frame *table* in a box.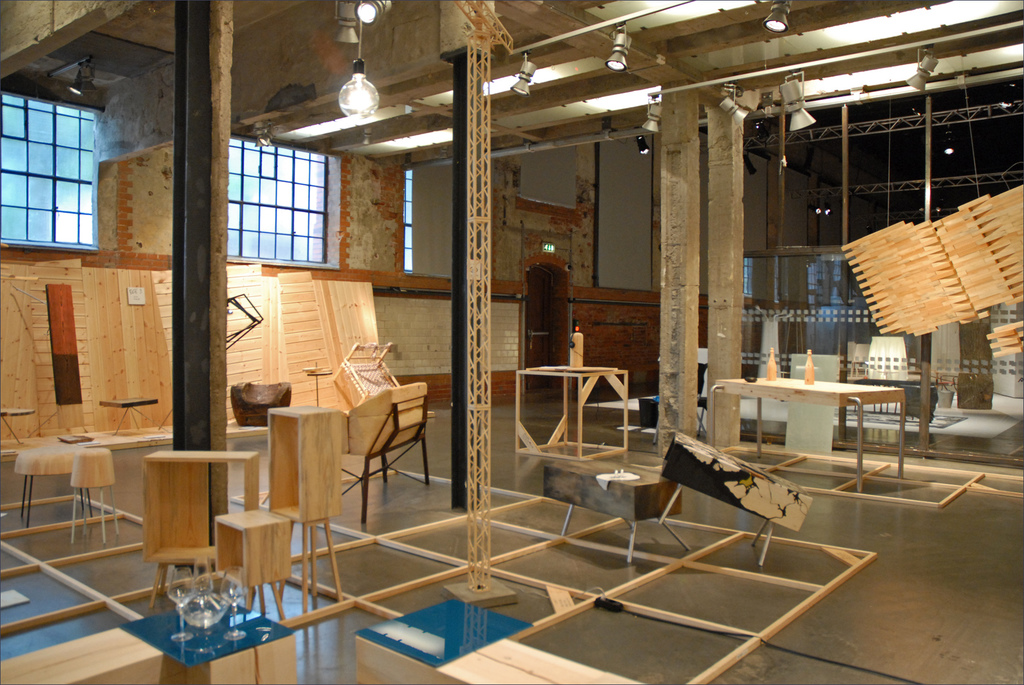
bbox(717, 375, 922, 475).
